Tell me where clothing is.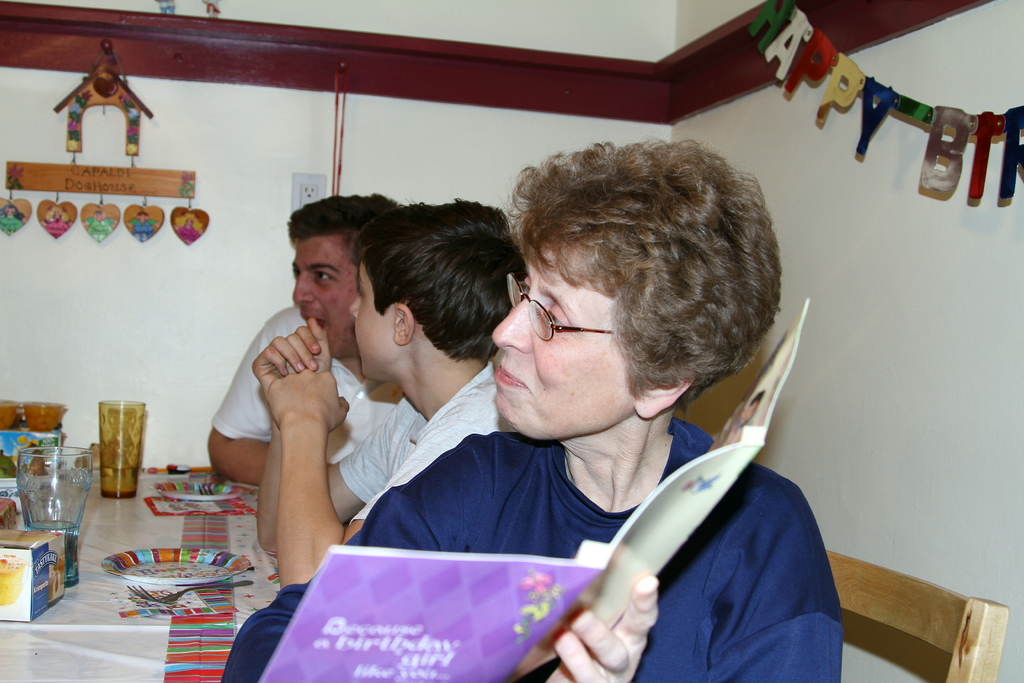
clothing is at [left=326, top=352, right=499, bottom=502].
